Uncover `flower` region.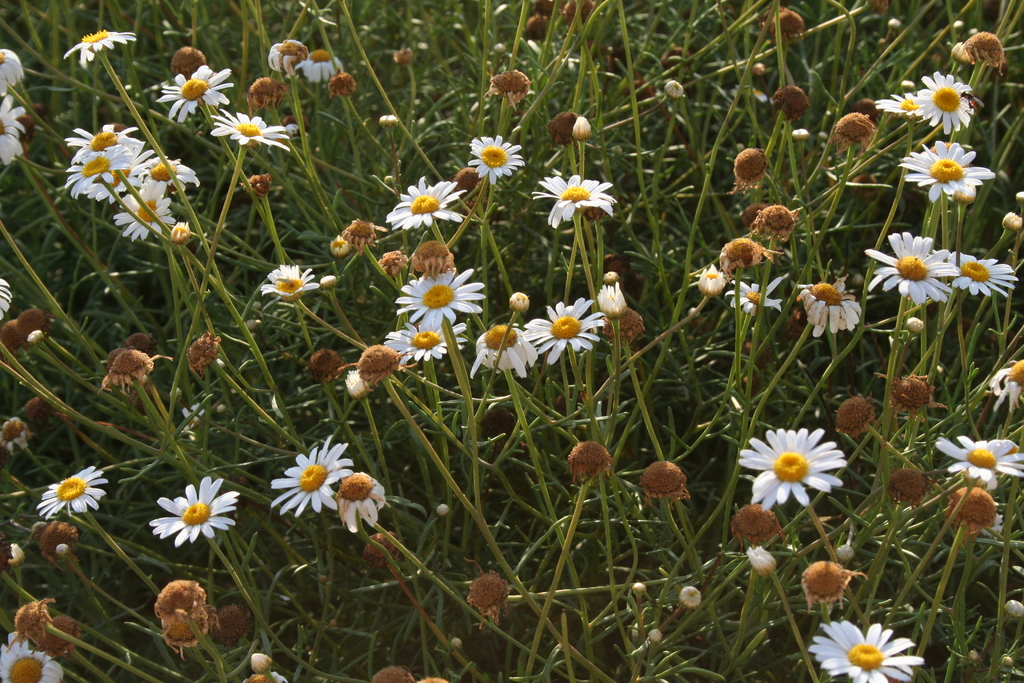
Uncovered: box(467, 131, 531, 190).
